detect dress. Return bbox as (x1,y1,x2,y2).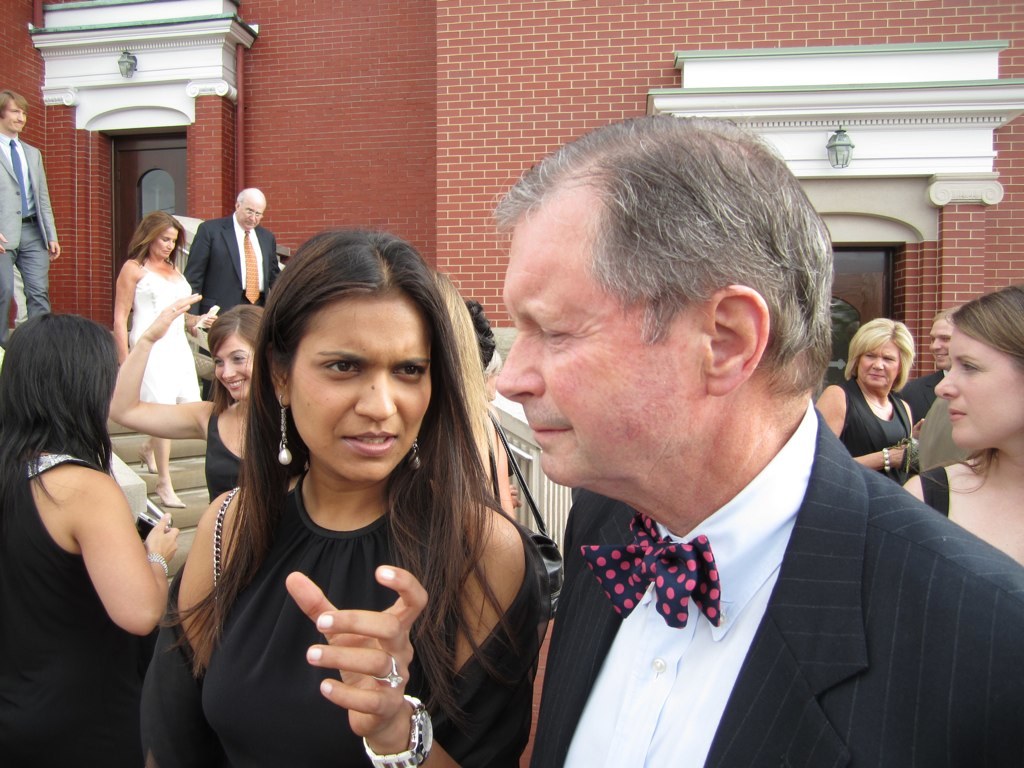
(2,439,158,766).
